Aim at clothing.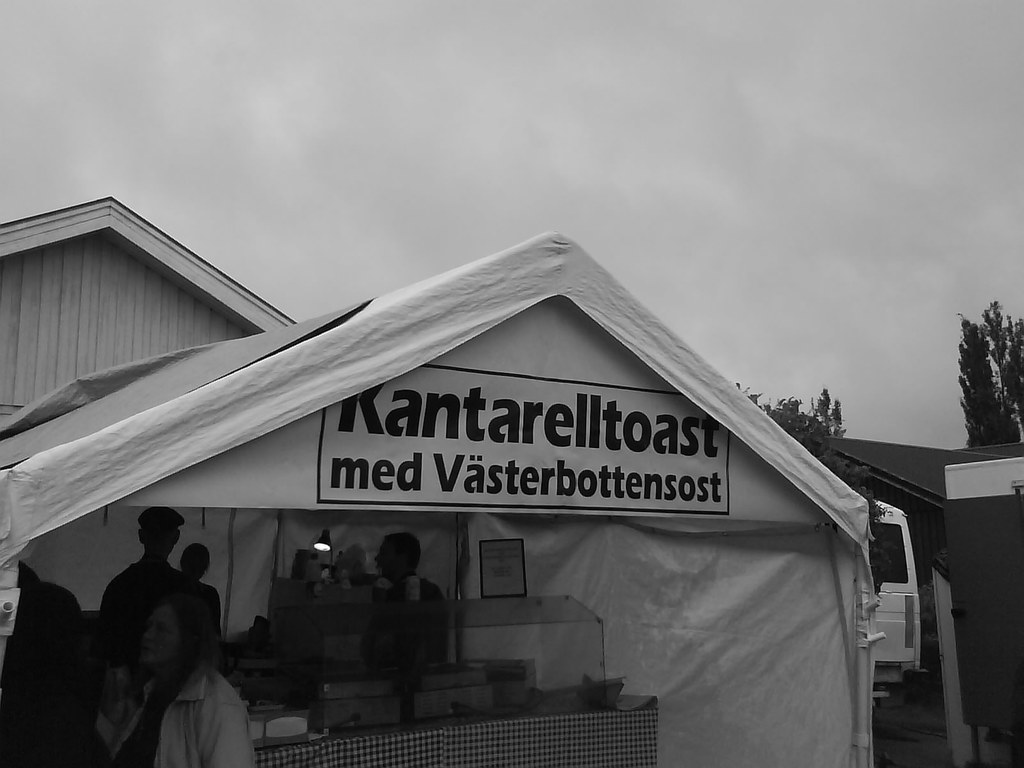
Aimed at 359:574:451:672.
